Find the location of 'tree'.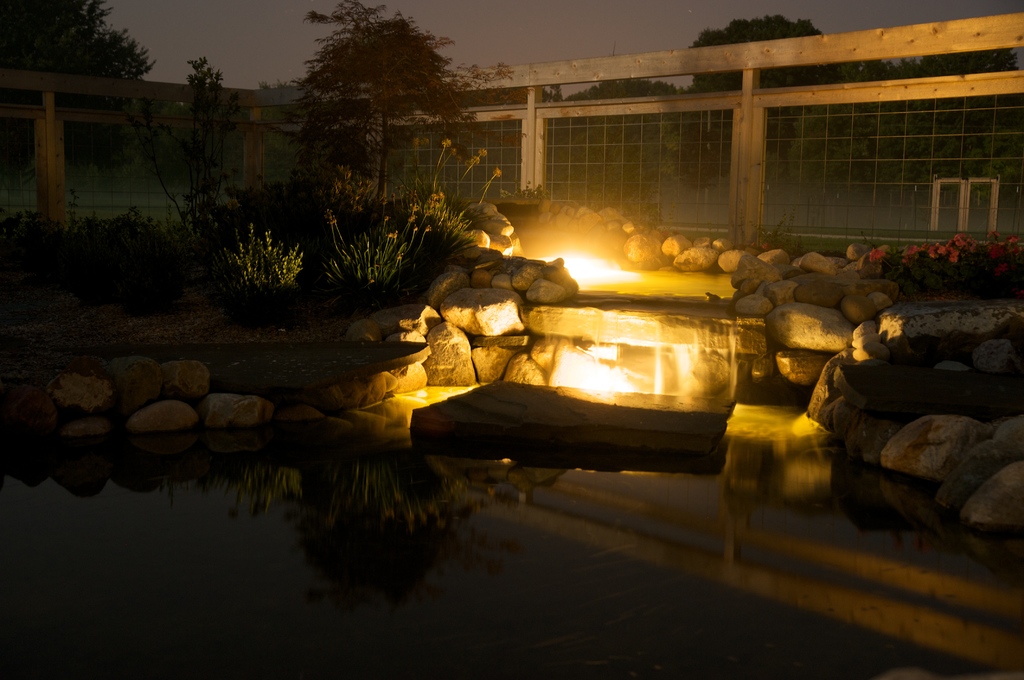
Location: [0,0,159,181].
